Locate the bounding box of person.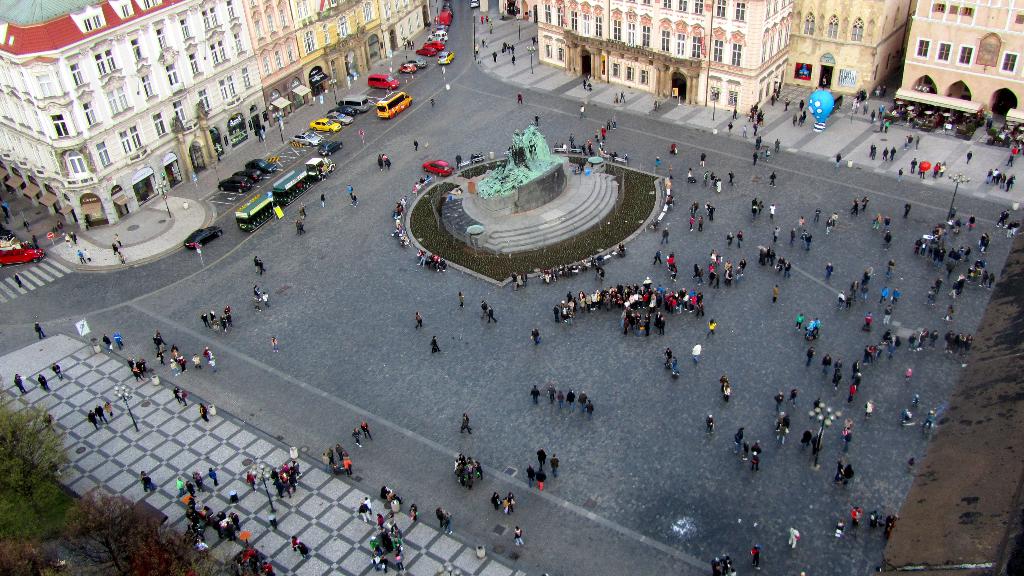
Bounding box: crop(205, 350, 218, 367).
